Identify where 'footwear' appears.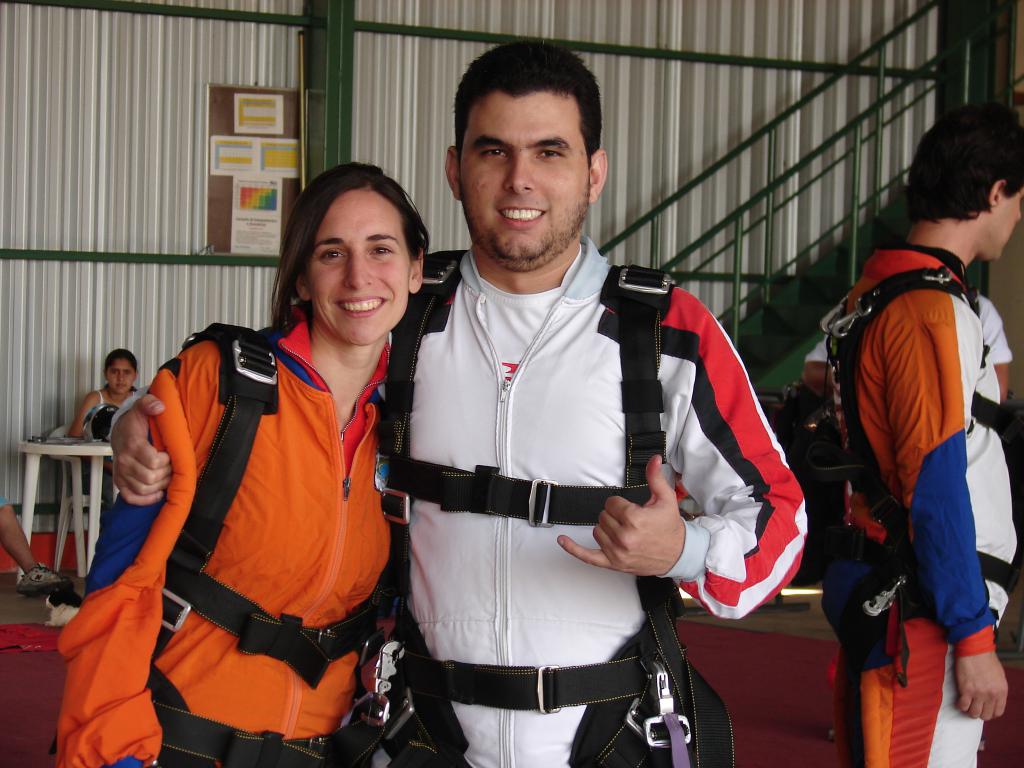
Appears at 15 563 72 597.
